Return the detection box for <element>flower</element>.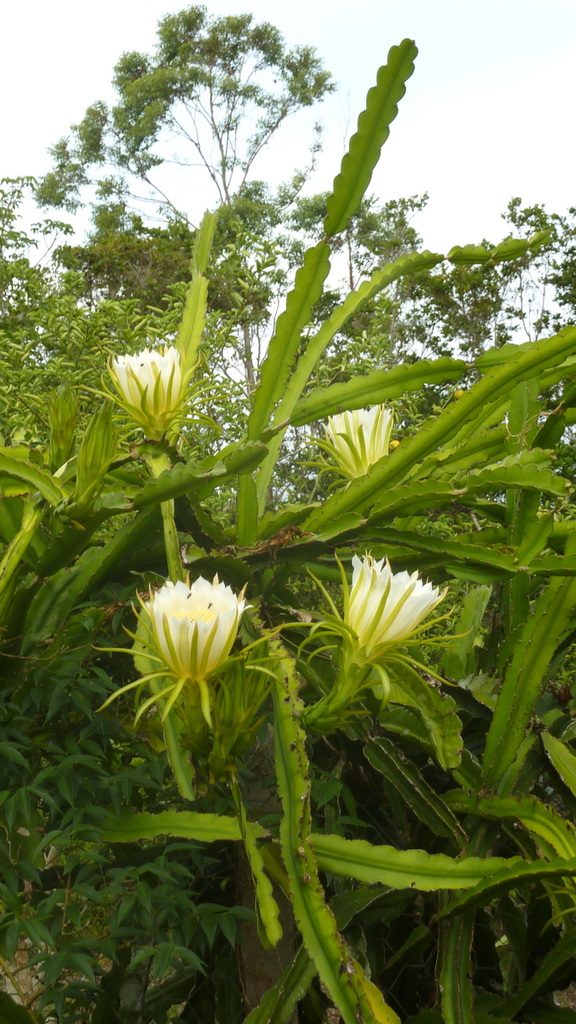
Rect(326, 554, 458, 696).
